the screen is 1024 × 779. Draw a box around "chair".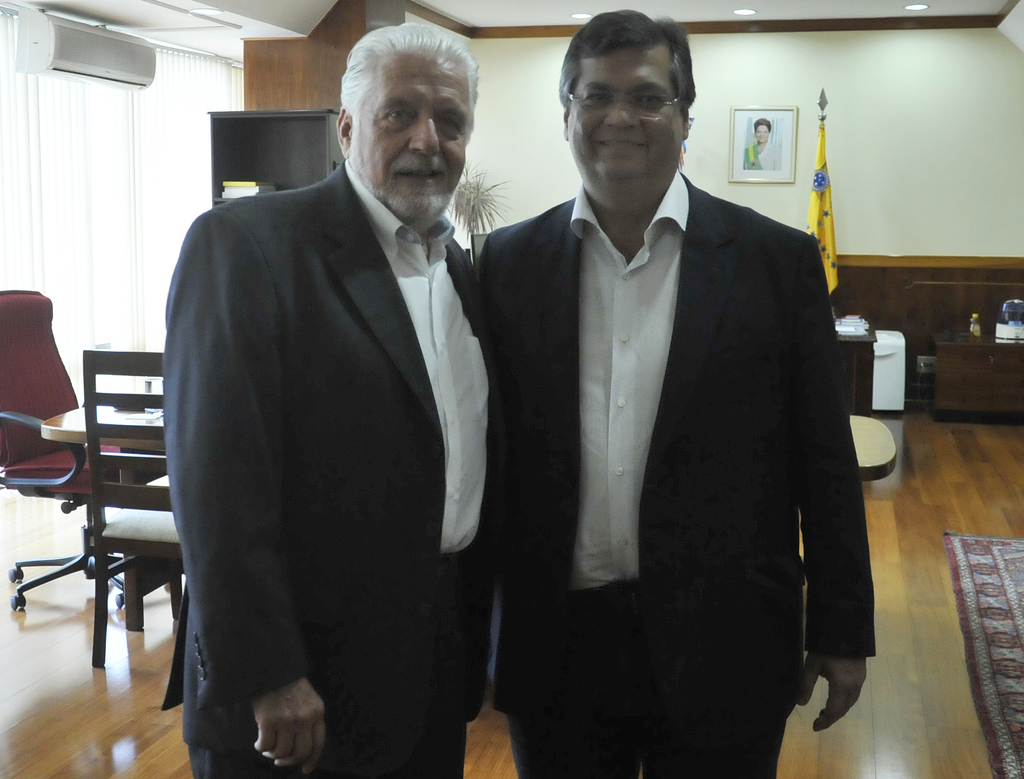
[left=0, top=289, right=140, bottom=607].
